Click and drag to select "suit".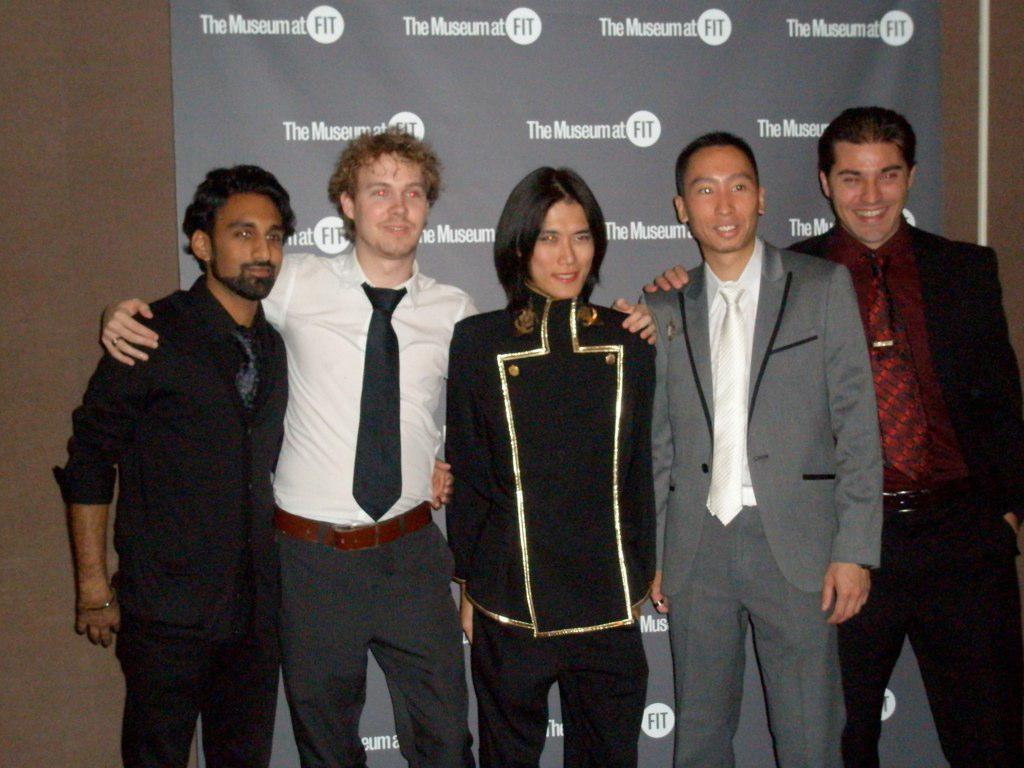
Selection: crop(791, 211, 1023, 767).
